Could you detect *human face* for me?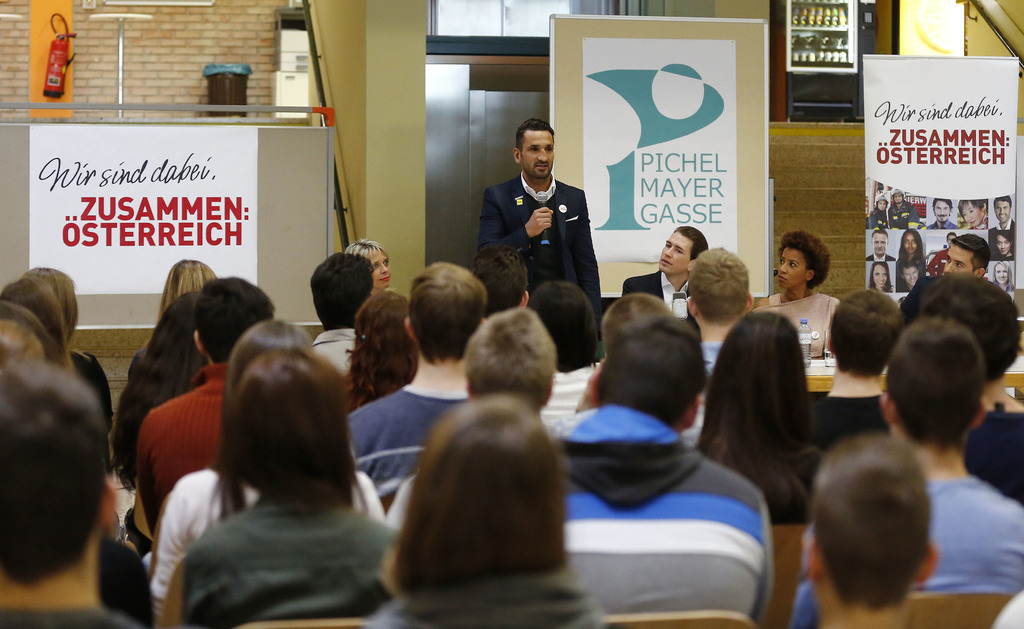
Detection result: locate(945, 244, 972, 275).
